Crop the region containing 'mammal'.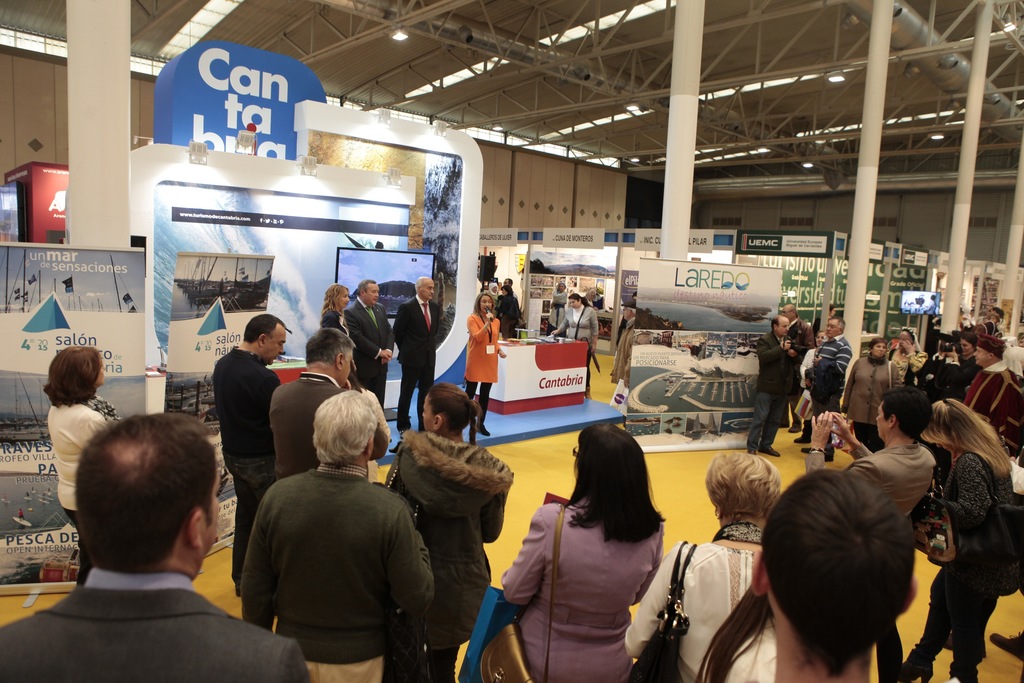
Crop region: <region>496, 282, 519, 338</region>.
